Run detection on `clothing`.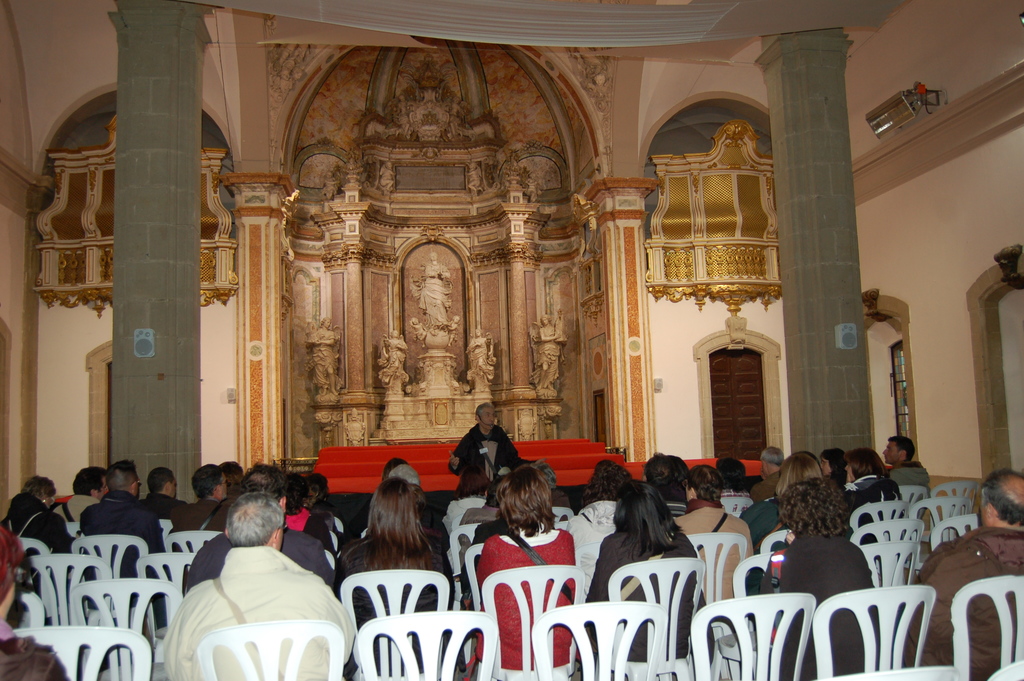
Result: box(411, 324, 429, 340).
